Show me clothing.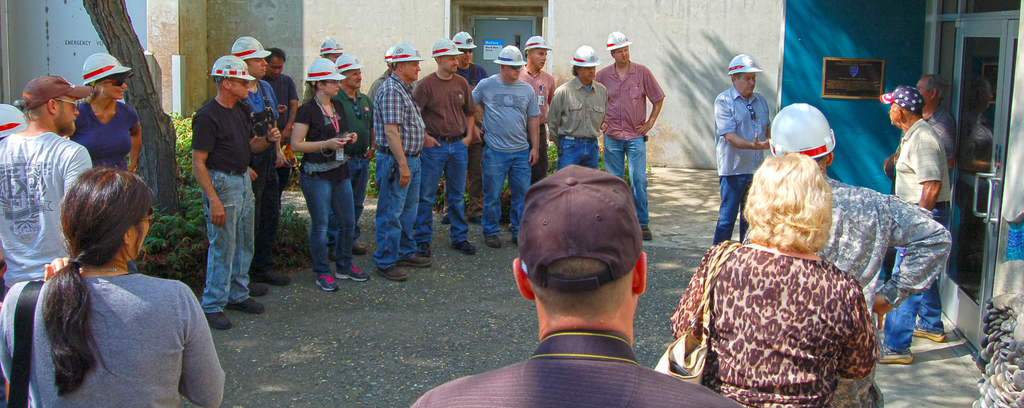
clothing is here: <region>707, 85, 777, 240</region>.
